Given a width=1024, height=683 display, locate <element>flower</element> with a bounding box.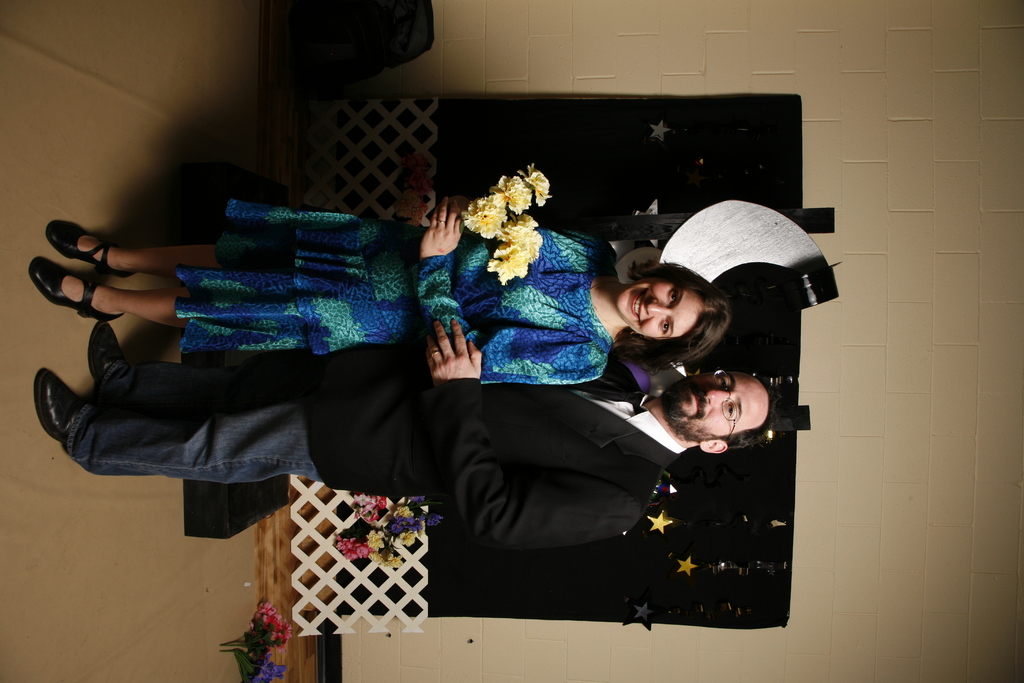
Located: <region>529, 167, 549, 202</region>.
